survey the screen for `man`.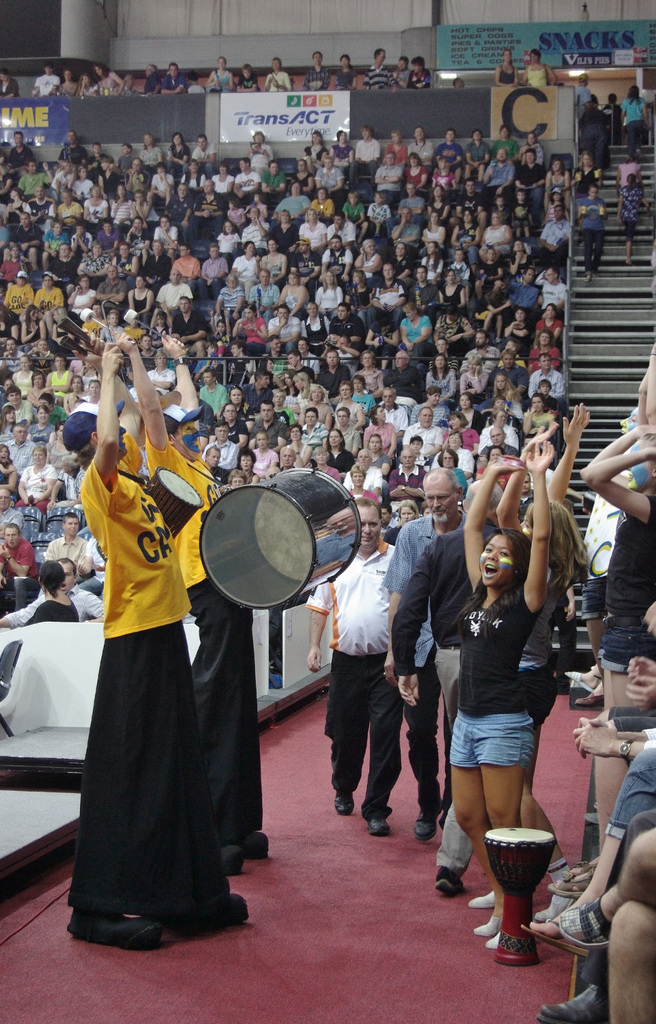
Survey found: [x1=239, y1=132, x2=279, y2=174].
